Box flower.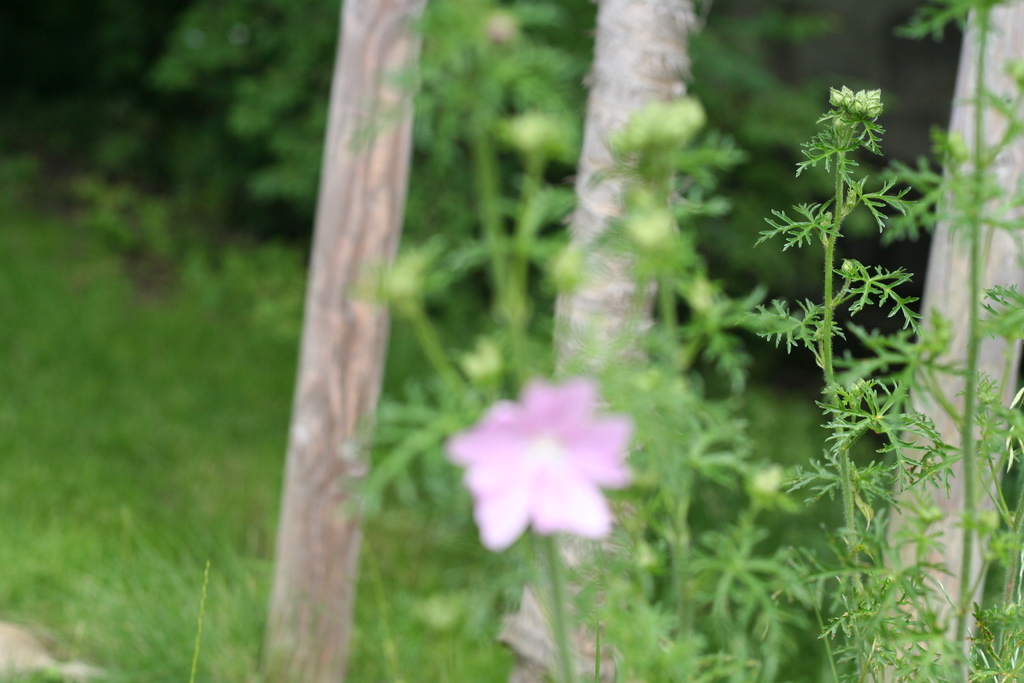
[448, 360, 650, 561].
